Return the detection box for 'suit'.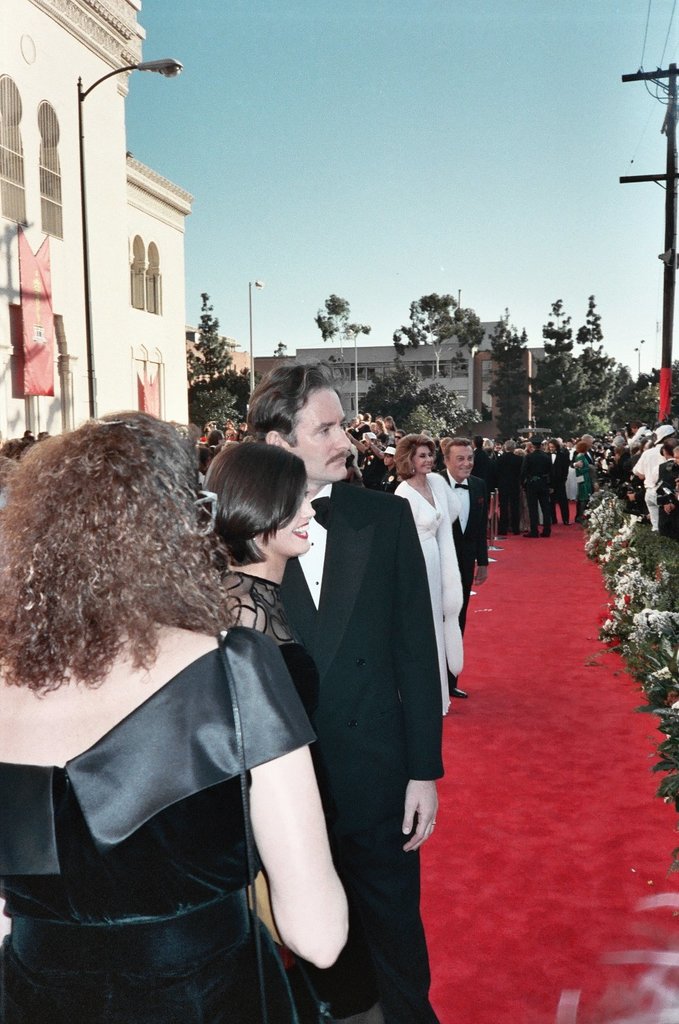
433 467 487 683.
